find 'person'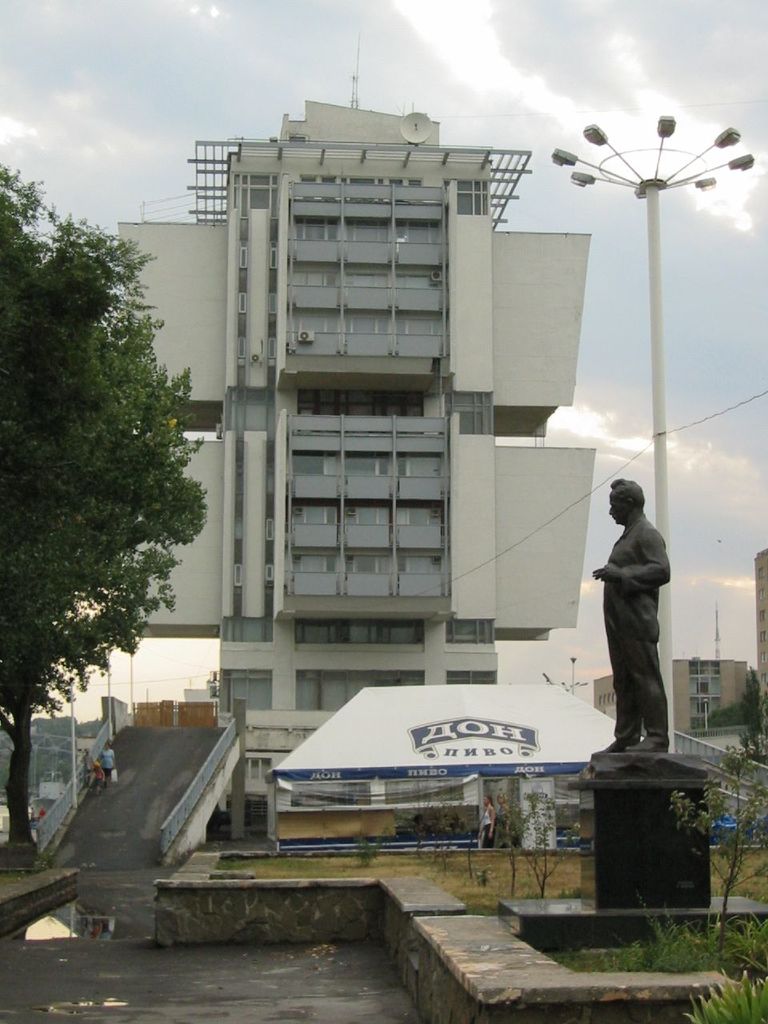
crop(97, 738, 118, 779)
